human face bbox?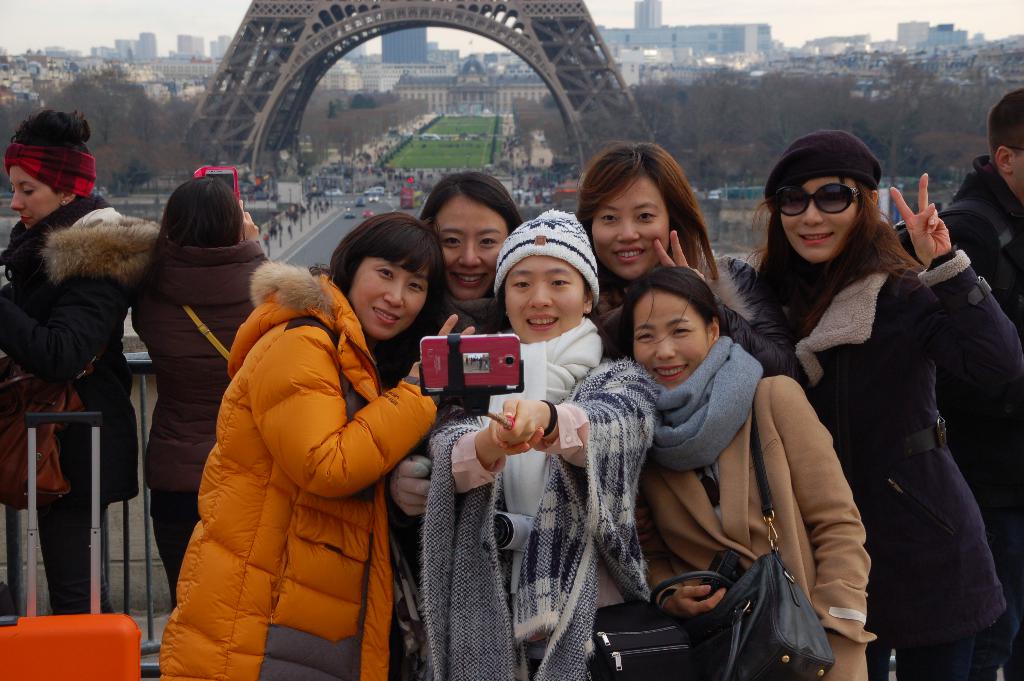
(left=431, top=197, right=506, bottom=309)
